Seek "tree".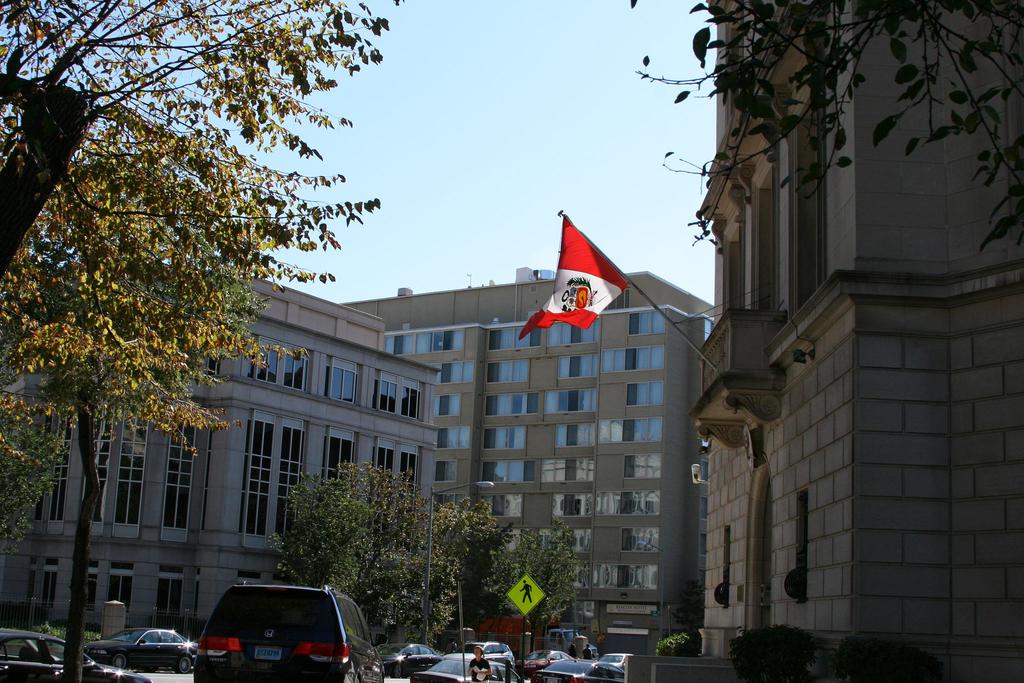
box=[0, 0, 397, 561].
